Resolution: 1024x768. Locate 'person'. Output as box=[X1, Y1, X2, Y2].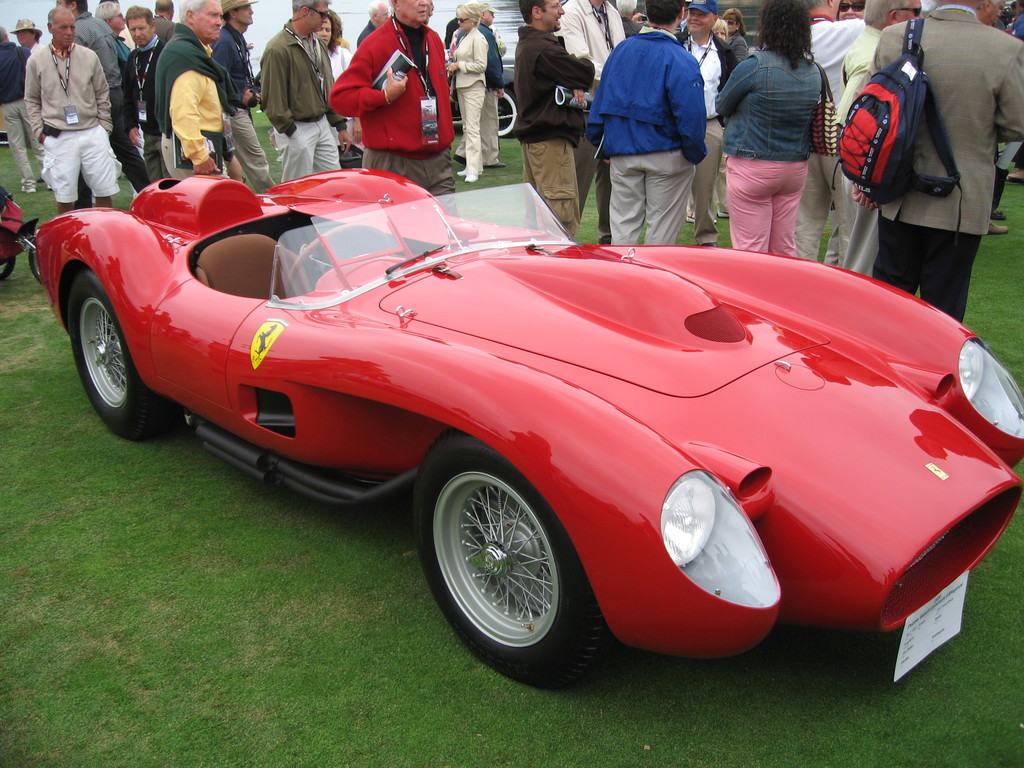
box=[838, 0, 866, 19].
